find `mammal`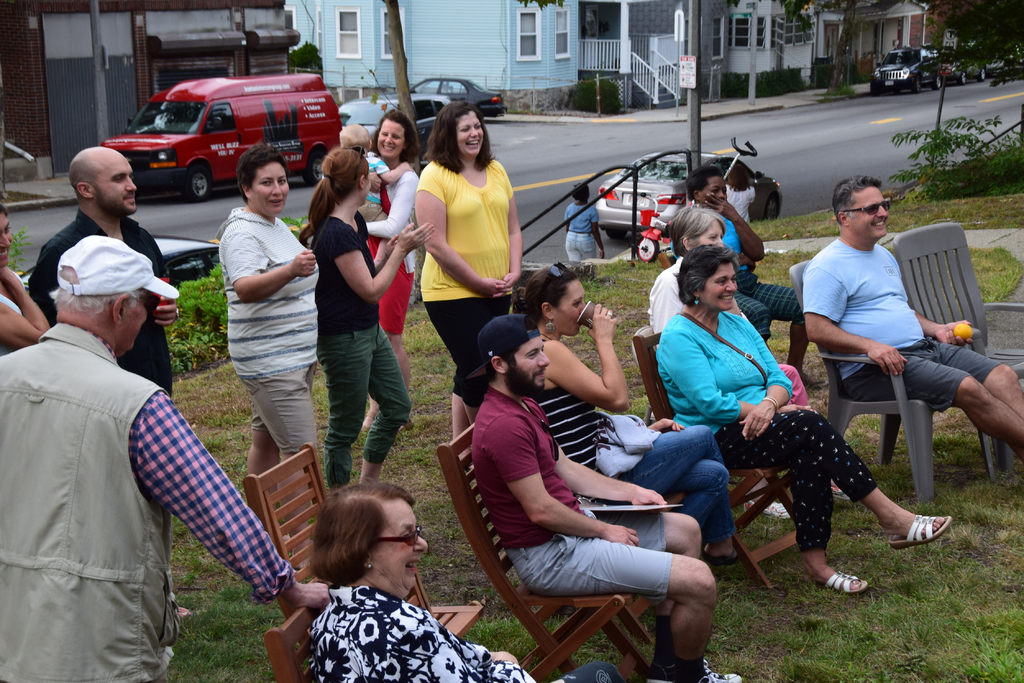
686, 160, 825, 388
